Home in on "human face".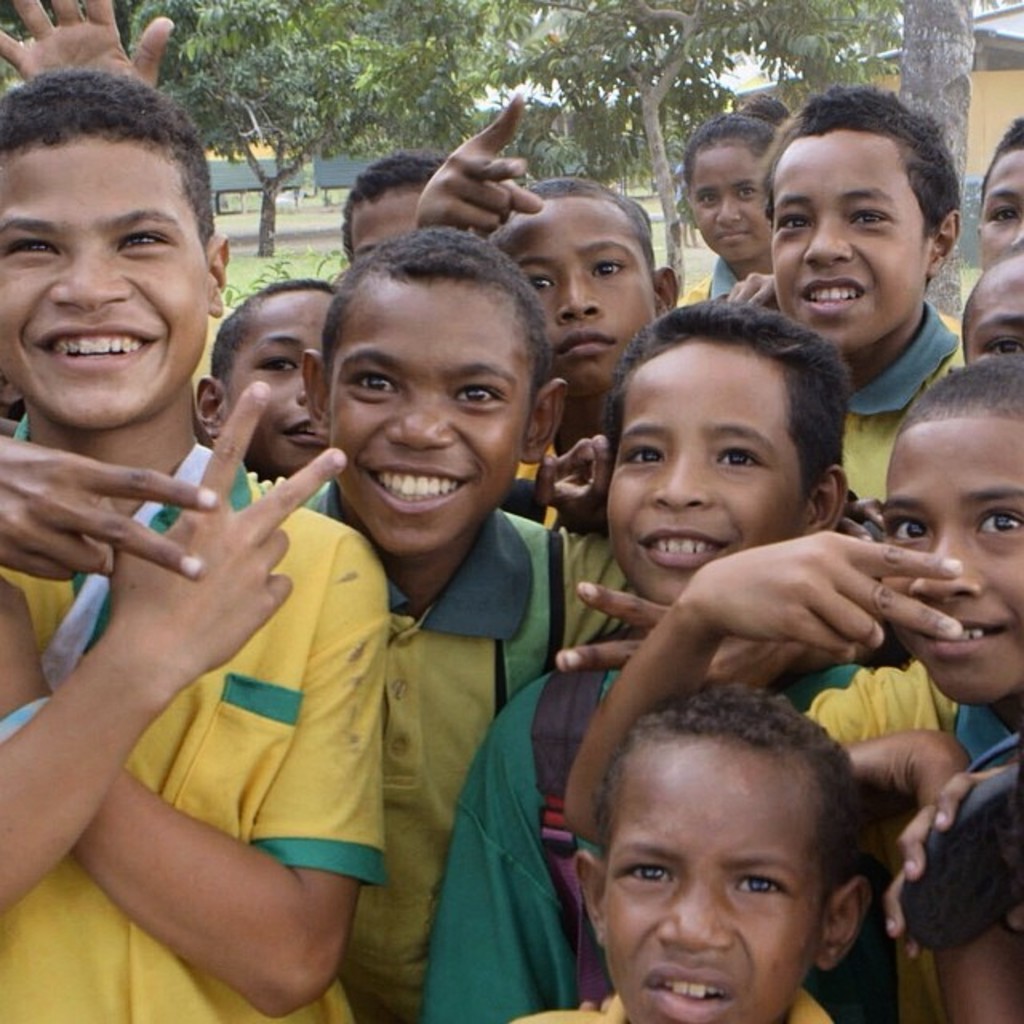
Homed in at box=[0, 134, 216, 430].
